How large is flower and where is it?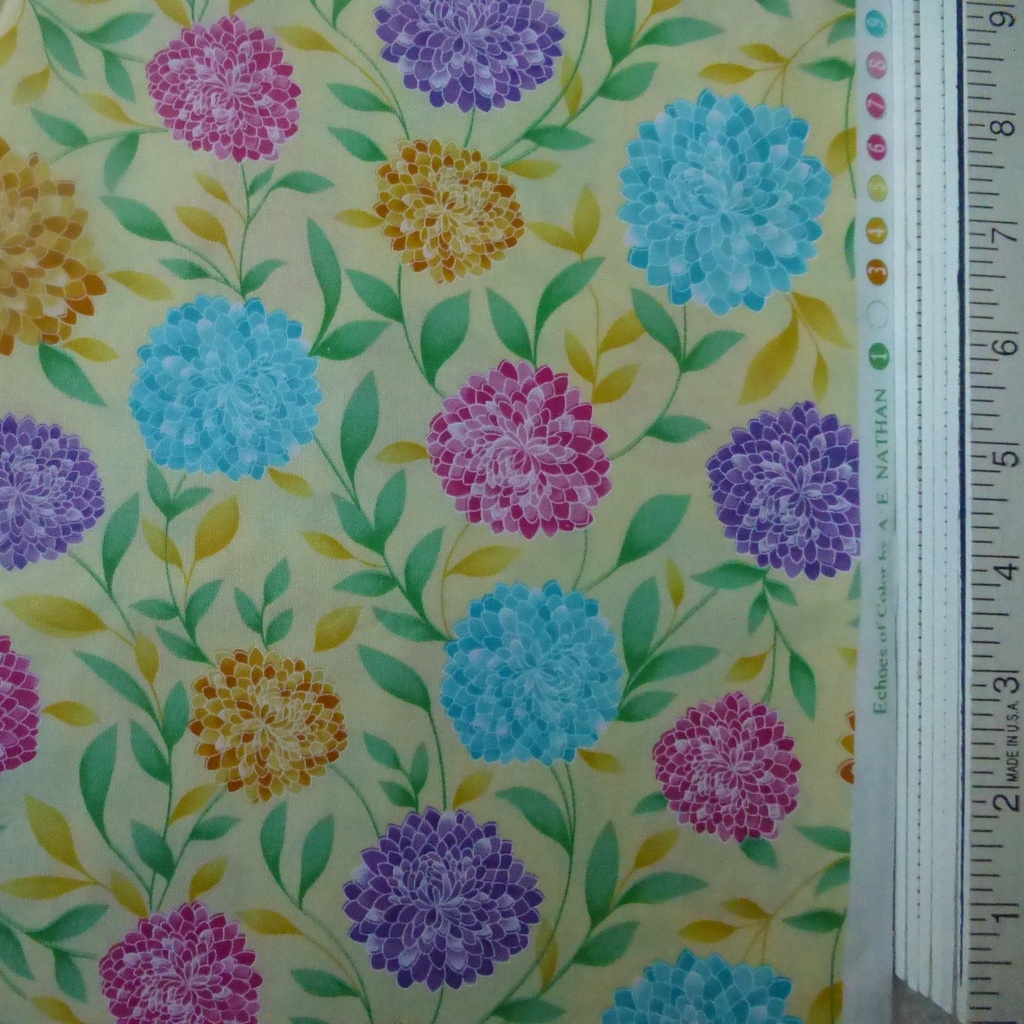
Bounding box: bbox(0, 134, 109, 356).
